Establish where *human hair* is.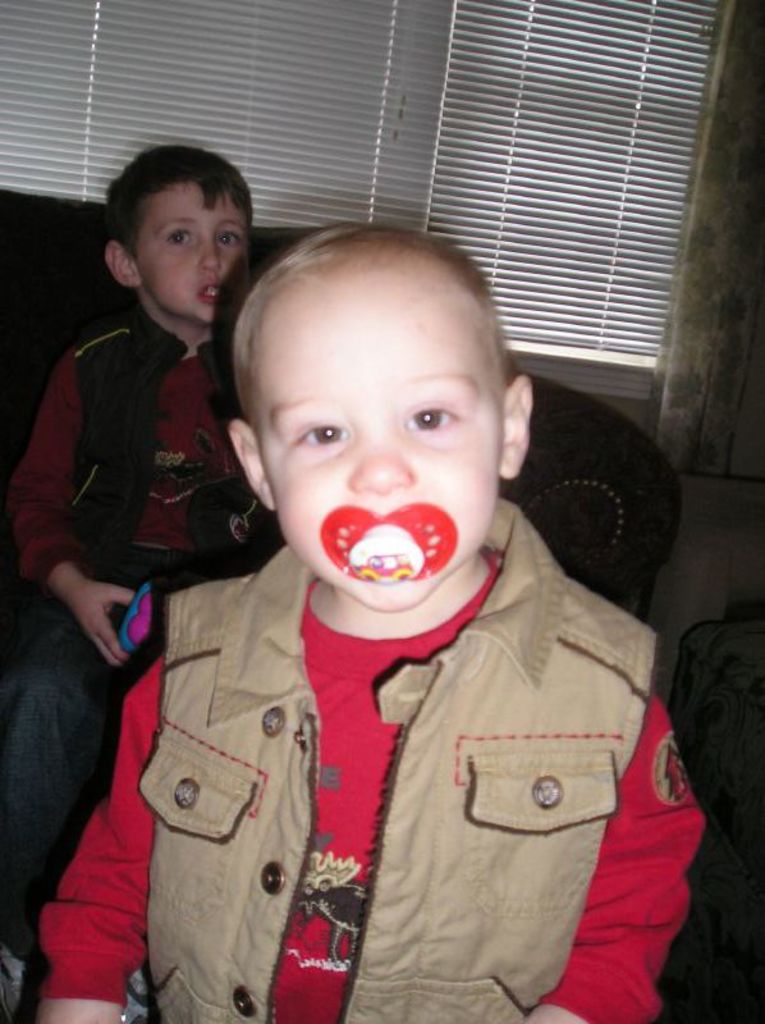
Established at [x1=241, y1=232, x2=509, y2=431].
